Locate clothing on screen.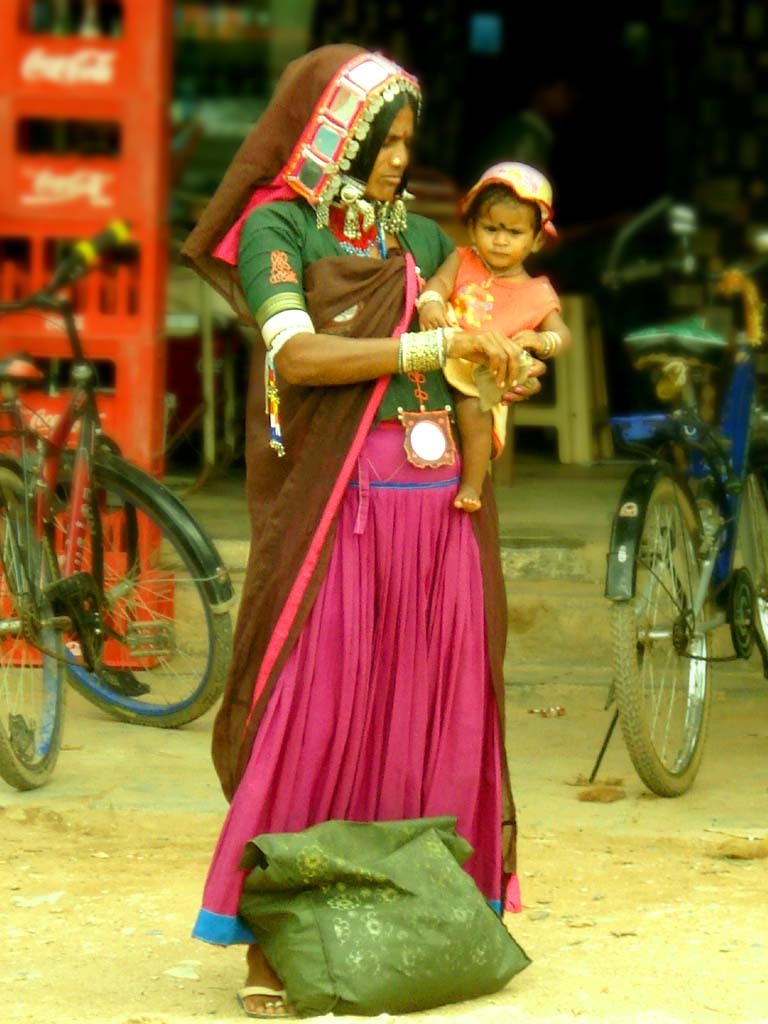
On screen at detection(213, 190, 529, 908).
